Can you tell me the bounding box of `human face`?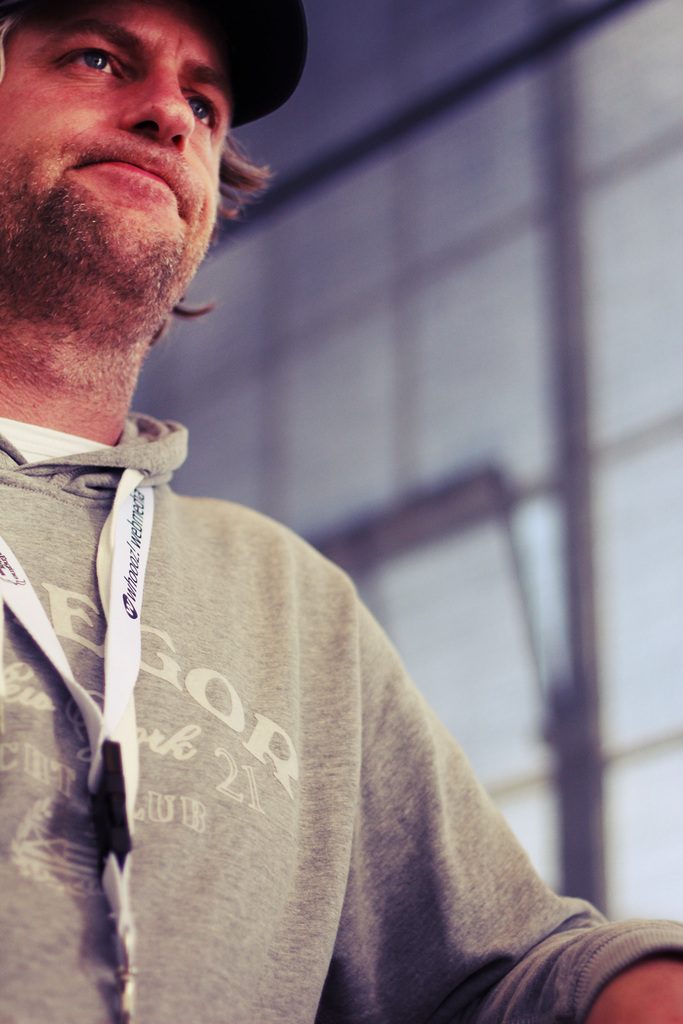
x1=1 y1=6 x2=254 y2=317.
